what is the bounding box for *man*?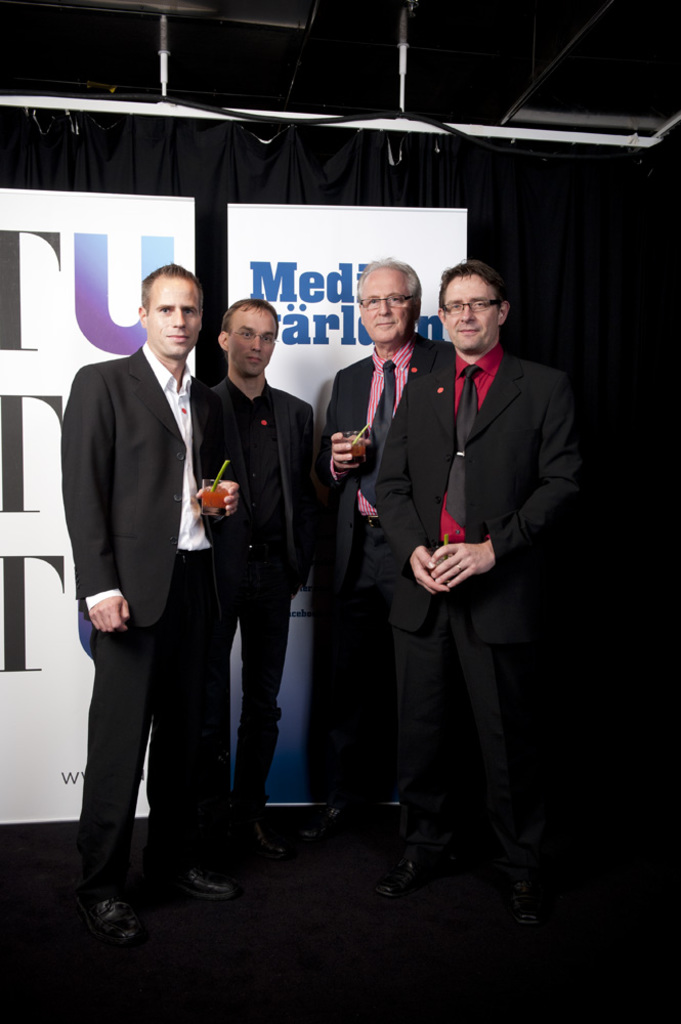
x1=210, y1=301, x2=314, y2=856.
